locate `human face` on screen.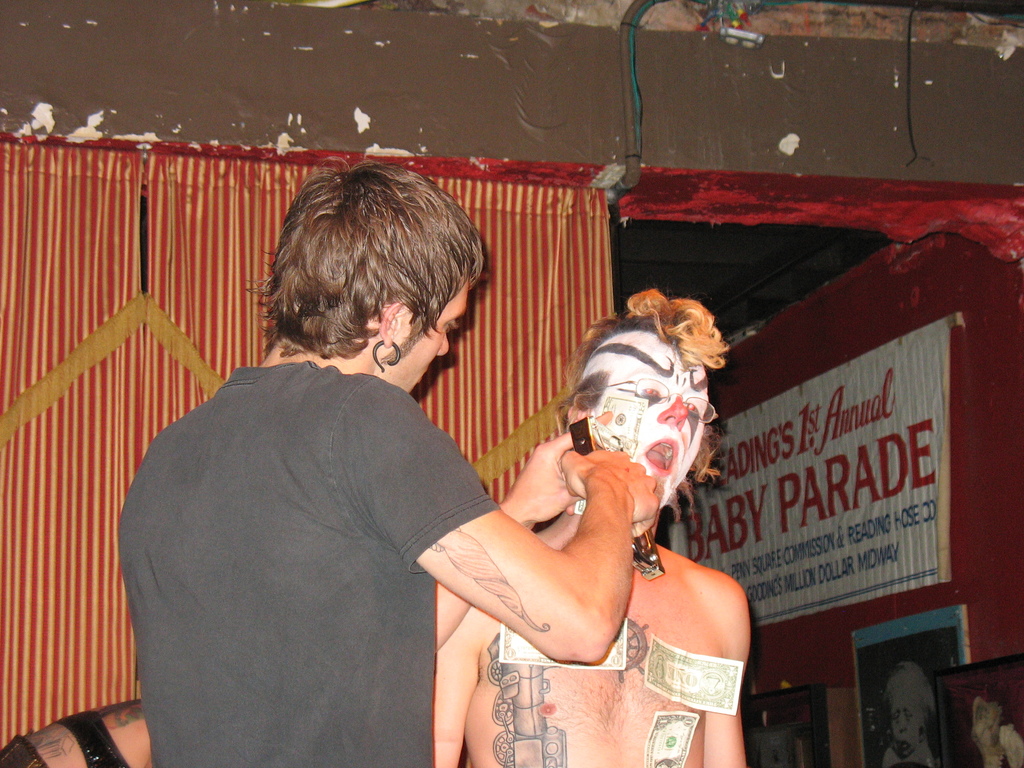
On screen at (381, 270, 468, 393).
